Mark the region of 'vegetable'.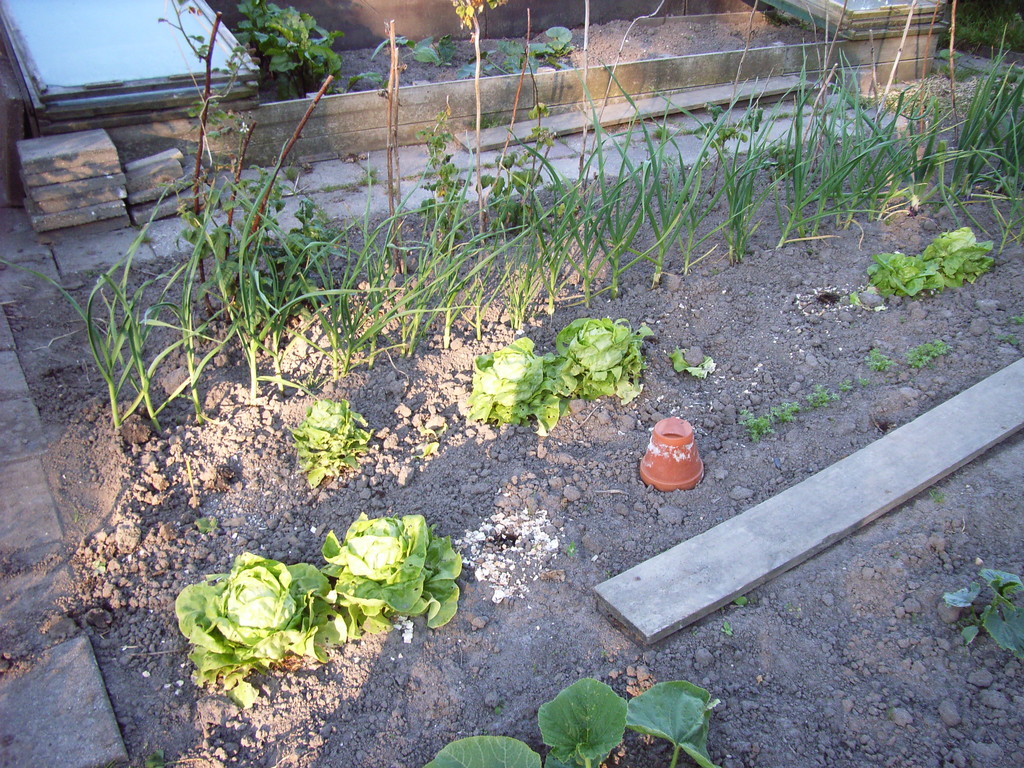
Region: x1=924 y1=227 x2=998 y2=289.
